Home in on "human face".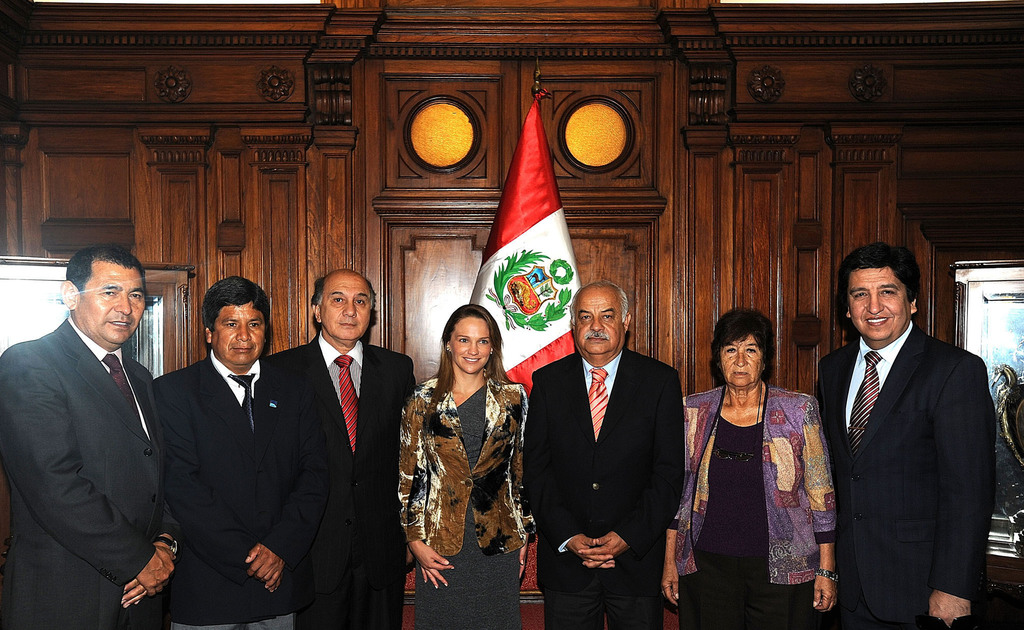
Homed in at l=216, t=307, r=266, b=366.
